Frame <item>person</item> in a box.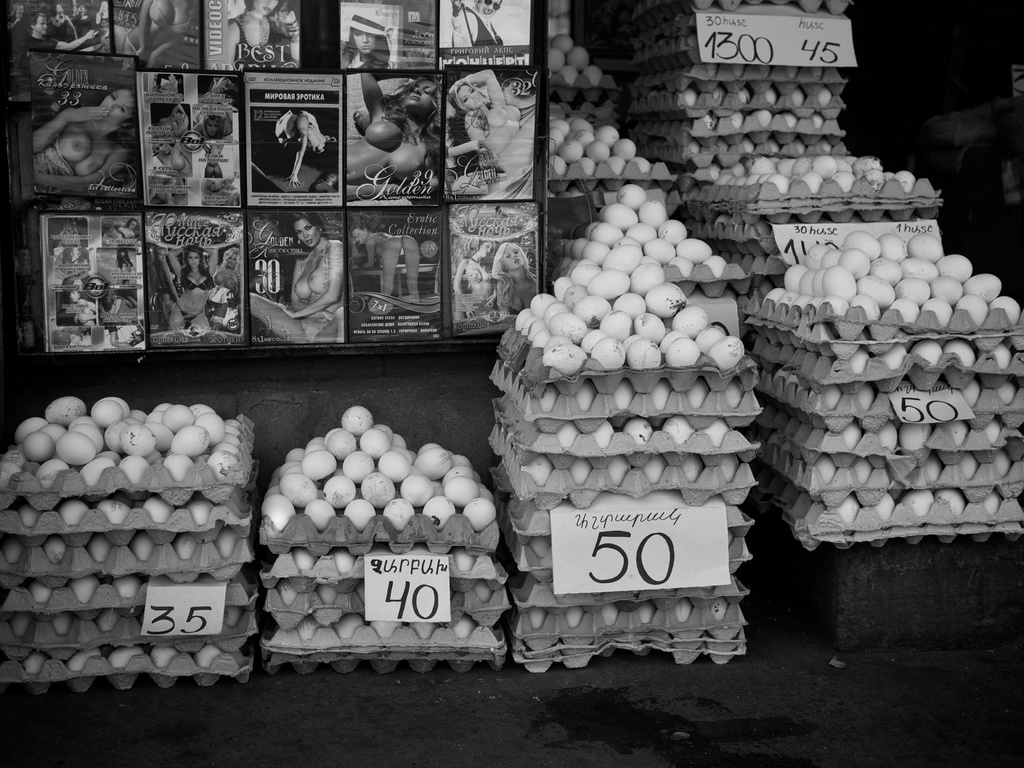
region(47, 4, 95, 41).
